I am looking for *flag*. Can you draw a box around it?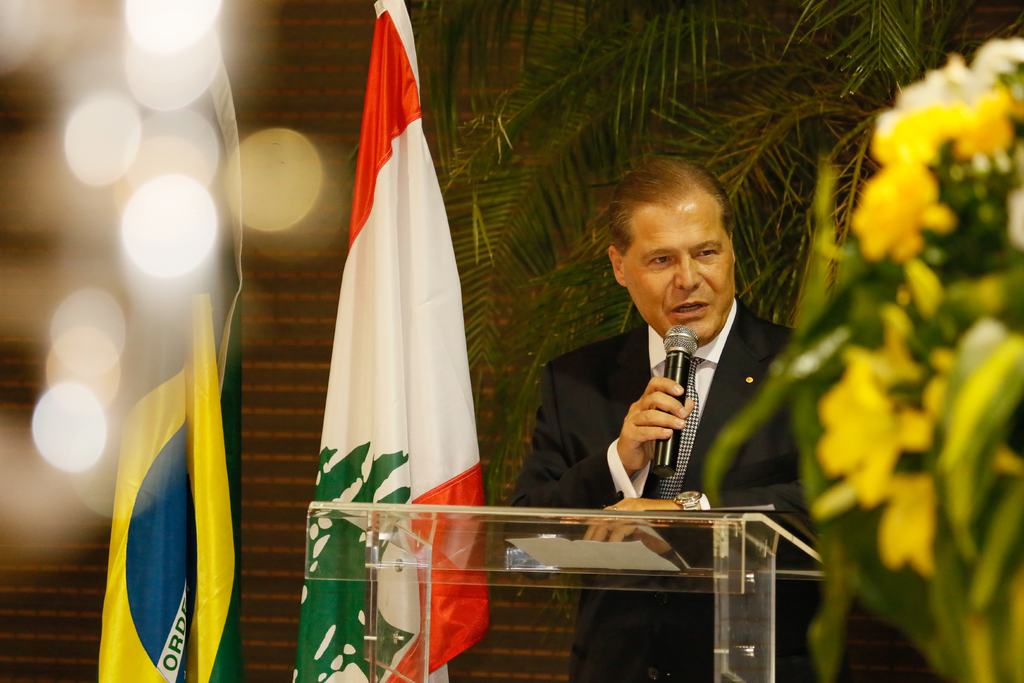
Sure, the bounding box is crop(308, 2, 481, 638).
